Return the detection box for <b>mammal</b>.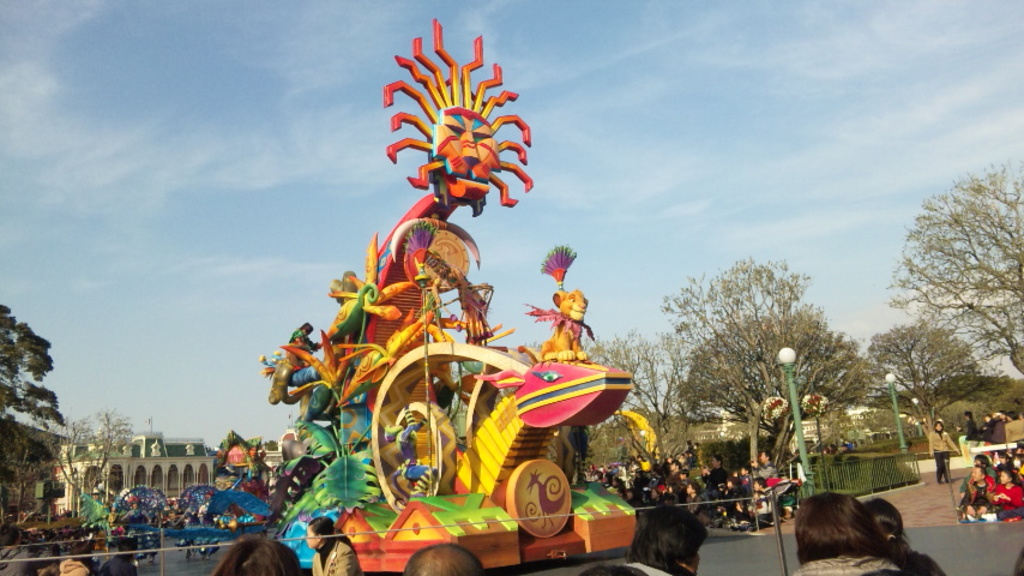
x1=868 y1=497 x2=947 y2=575.
